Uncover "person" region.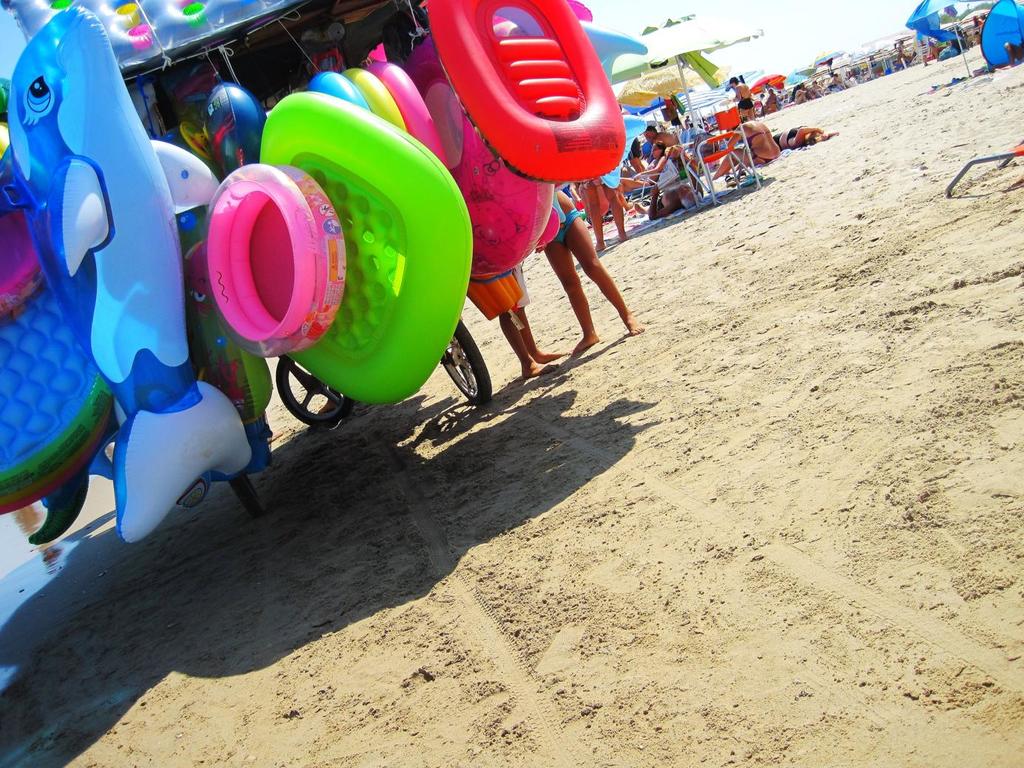
Uncovered: <box>638,122,692,169</box>.
